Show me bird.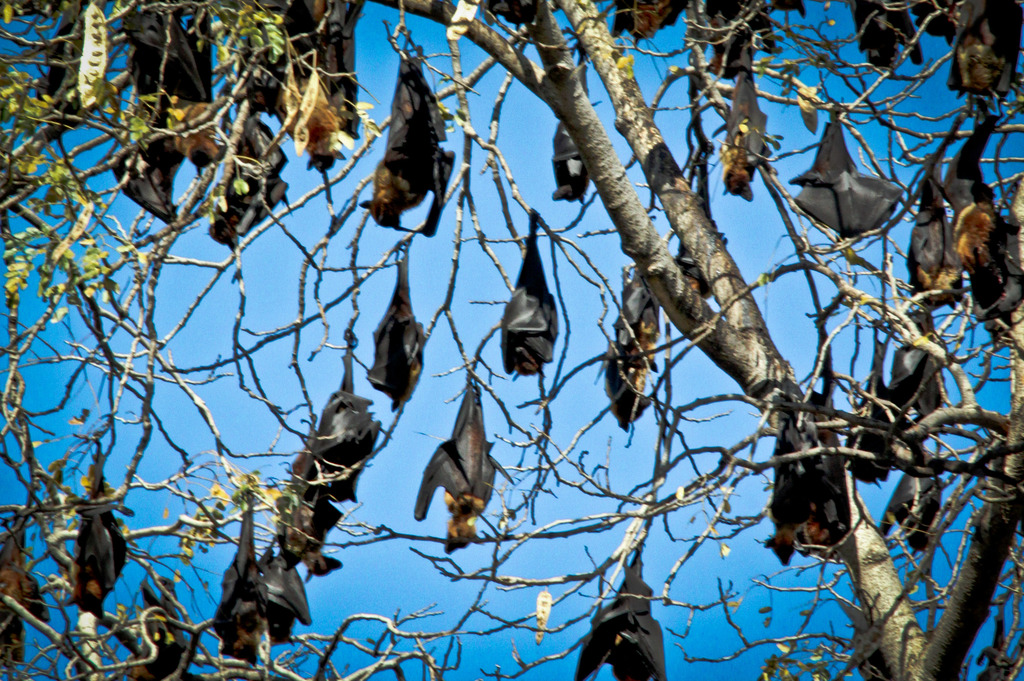
bird is here: select_region(410, 366, 516, 559).
